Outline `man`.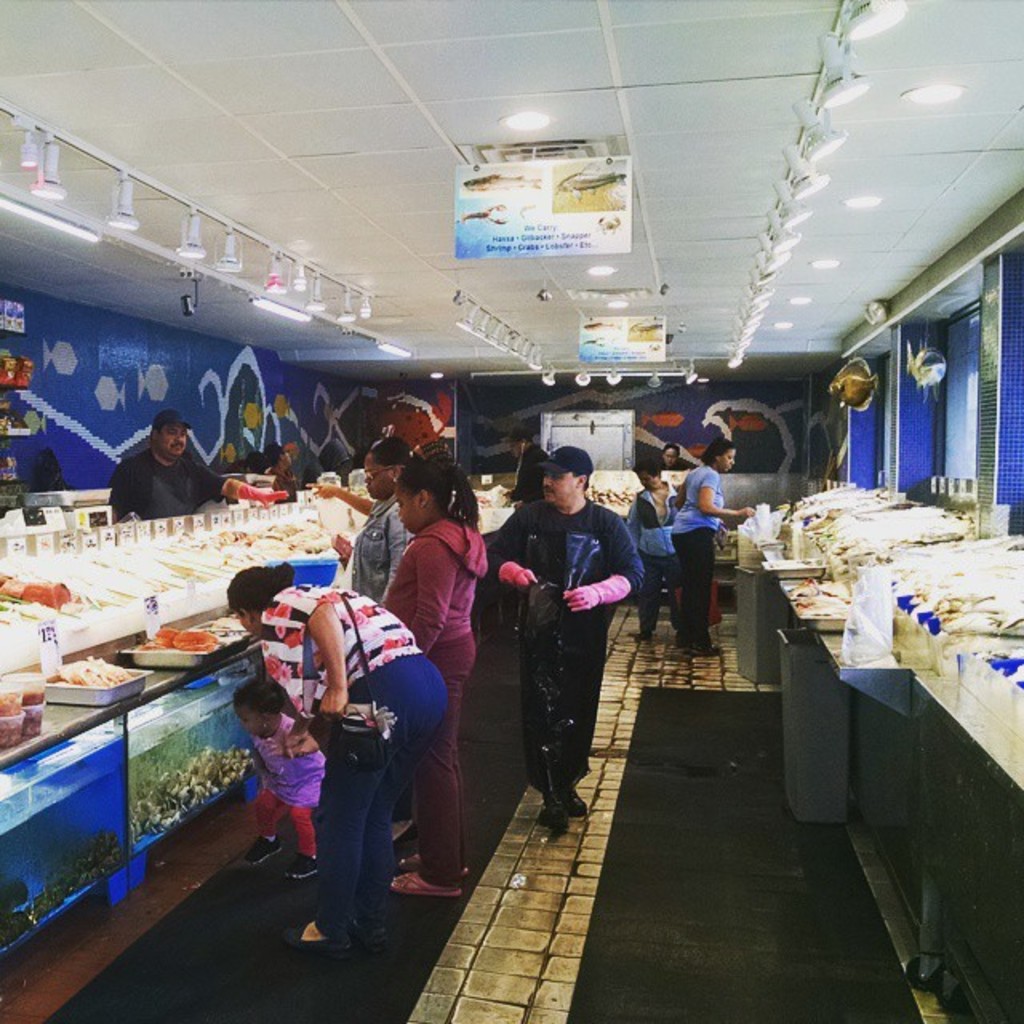
Outline: <bbox>501, 426, 549, 515</bbox>.
